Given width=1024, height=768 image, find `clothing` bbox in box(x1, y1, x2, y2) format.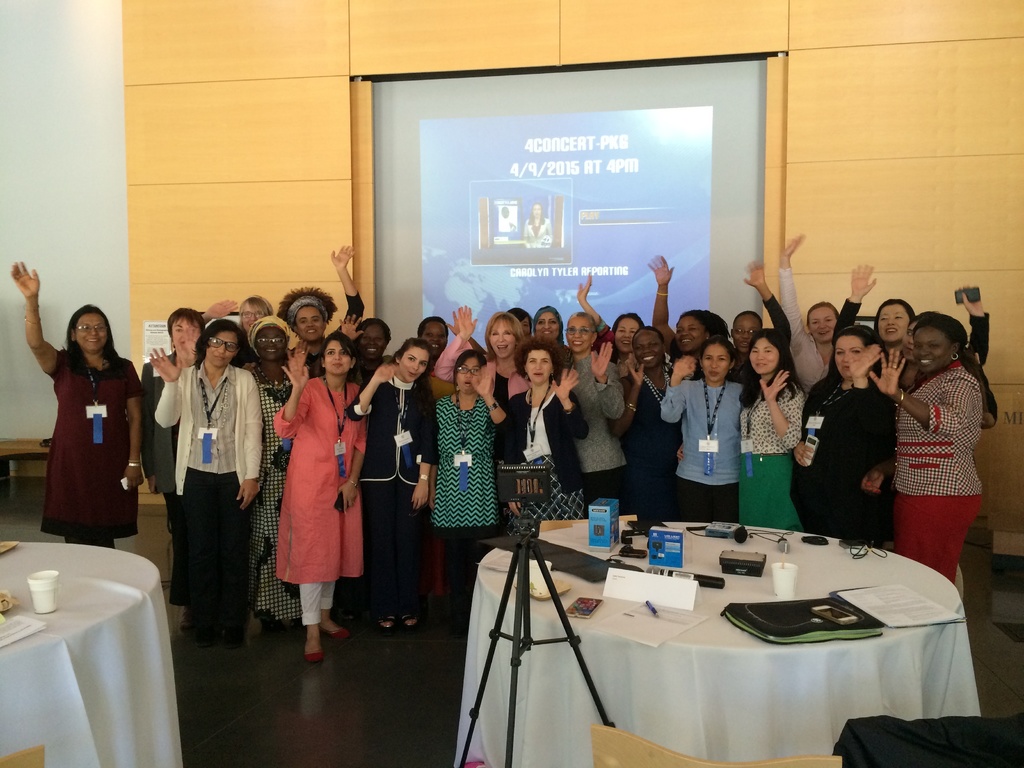
box(746, 378, 805, 531).
